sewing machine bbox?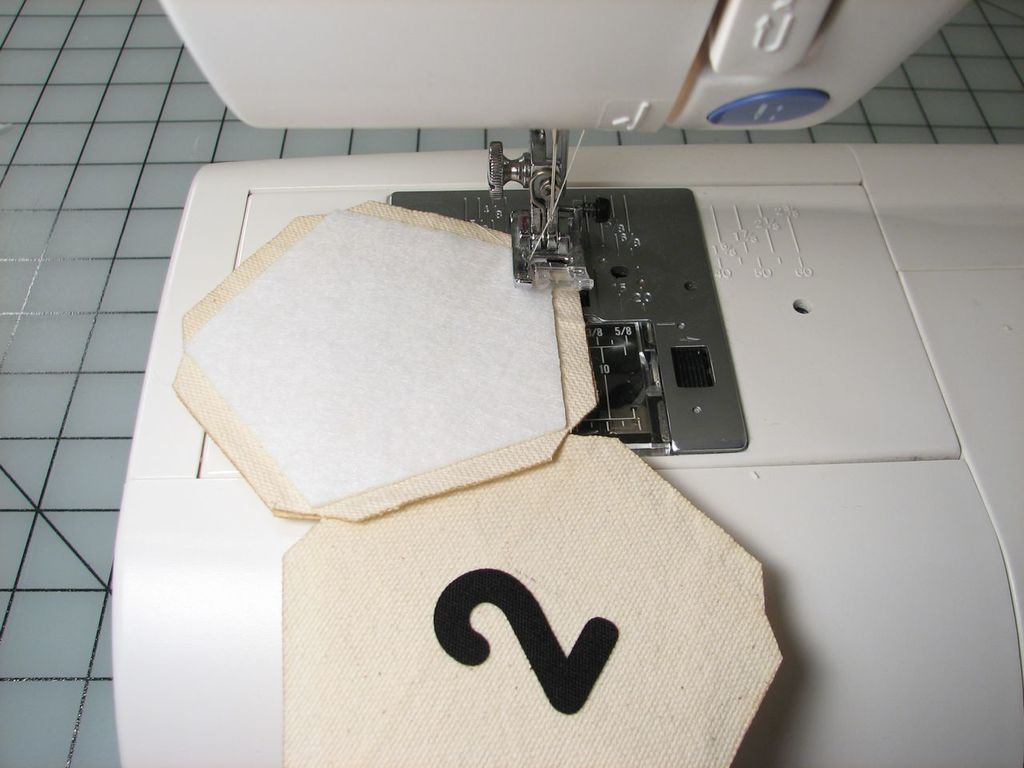
(left=107, top=0, right=1023, bottom=766)
